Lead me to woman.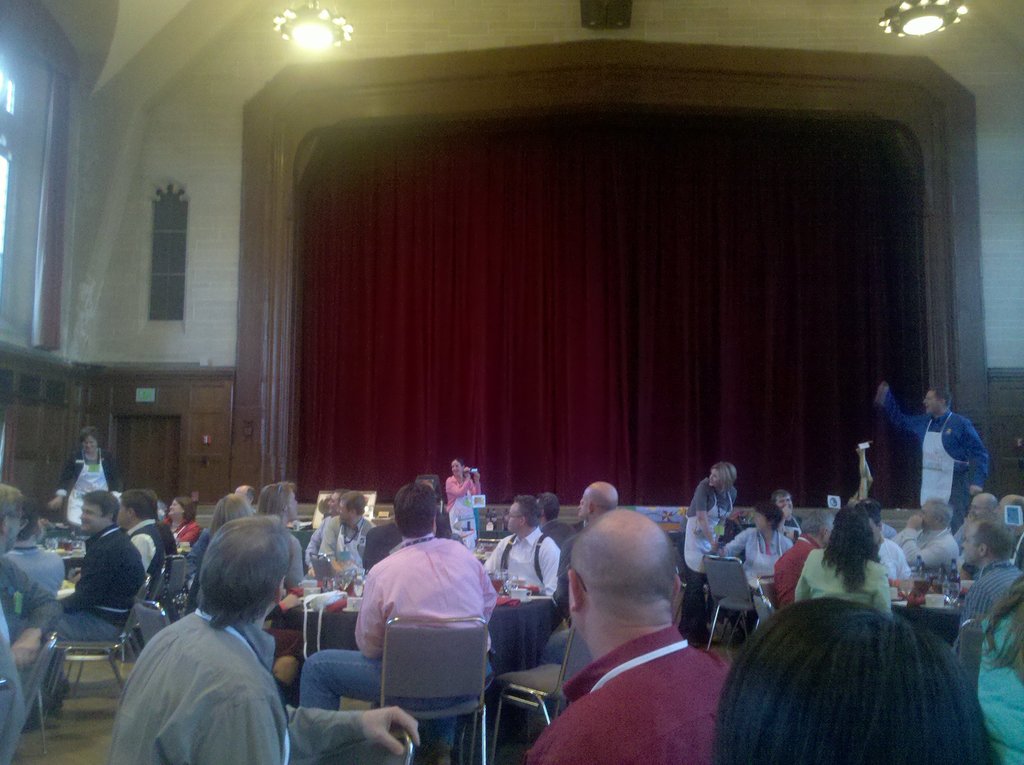
Lead to l=710, t=501, r=798, b=597.
